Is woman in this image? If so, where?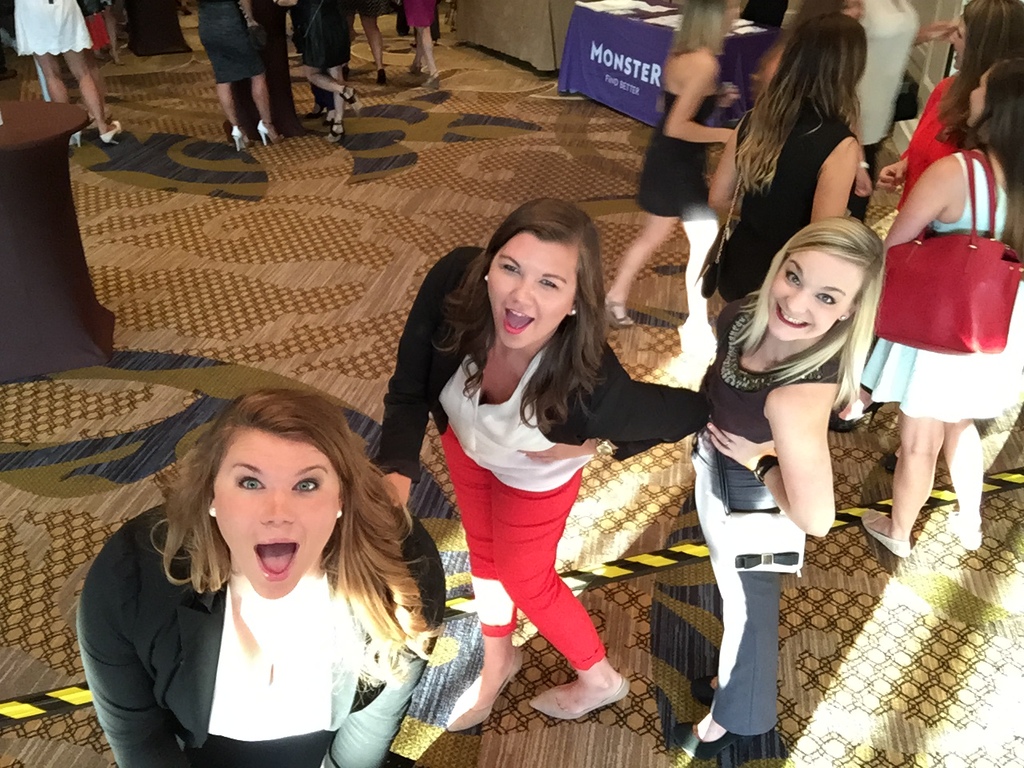
Yes, at <box>80,382,470,767</box>.
